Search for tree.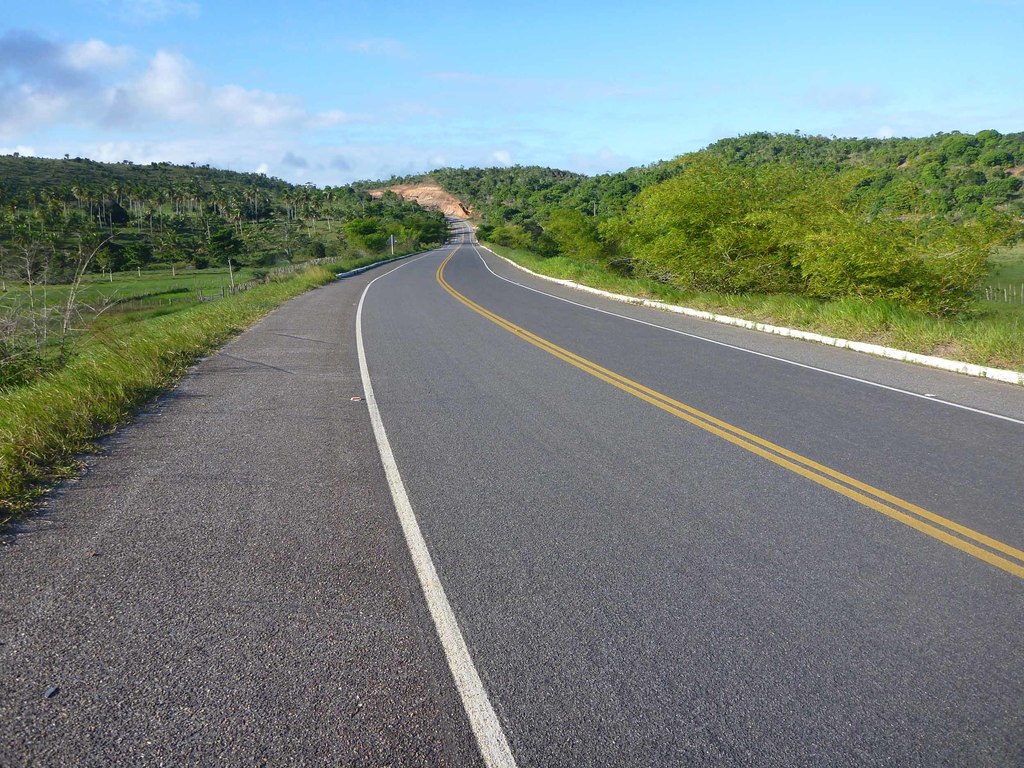
Found at 0, 227, 124, 385.
